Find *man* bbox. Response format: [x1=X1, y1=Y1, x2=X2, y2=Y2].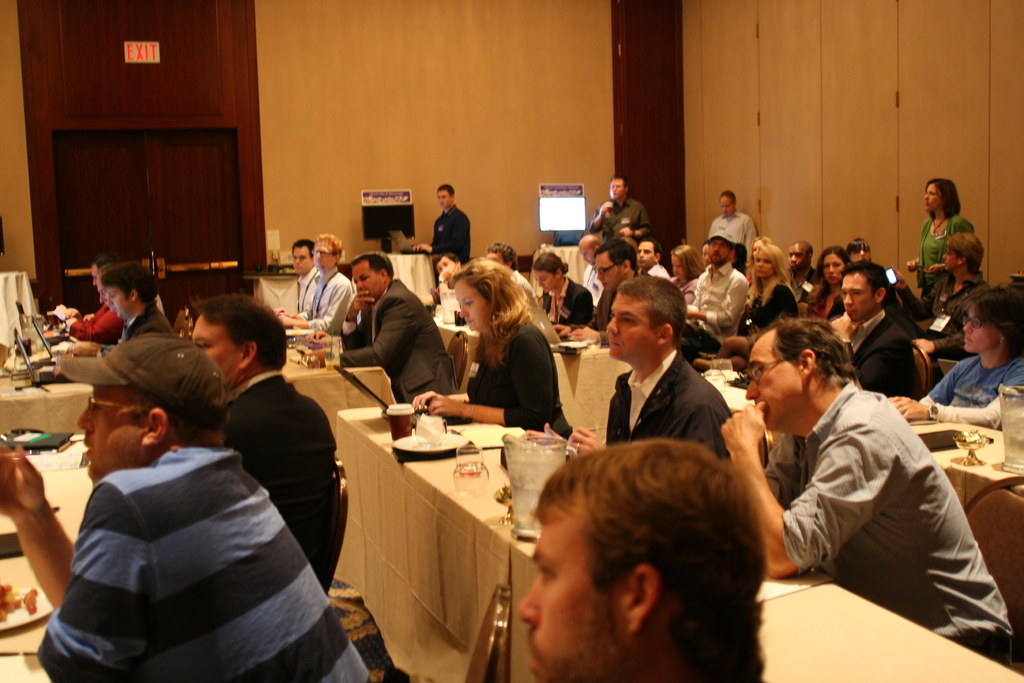
[x1=484, y1=240, x2=538, y2=306].
